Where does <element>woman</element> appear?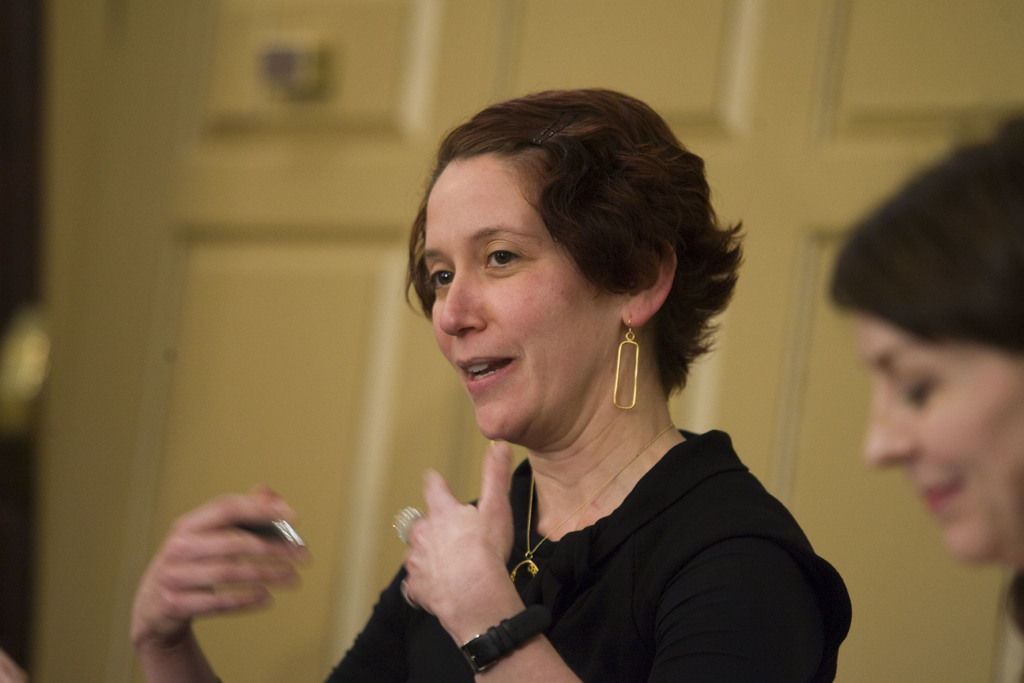
Appears at bbox=(126, 89, 853, 682).
